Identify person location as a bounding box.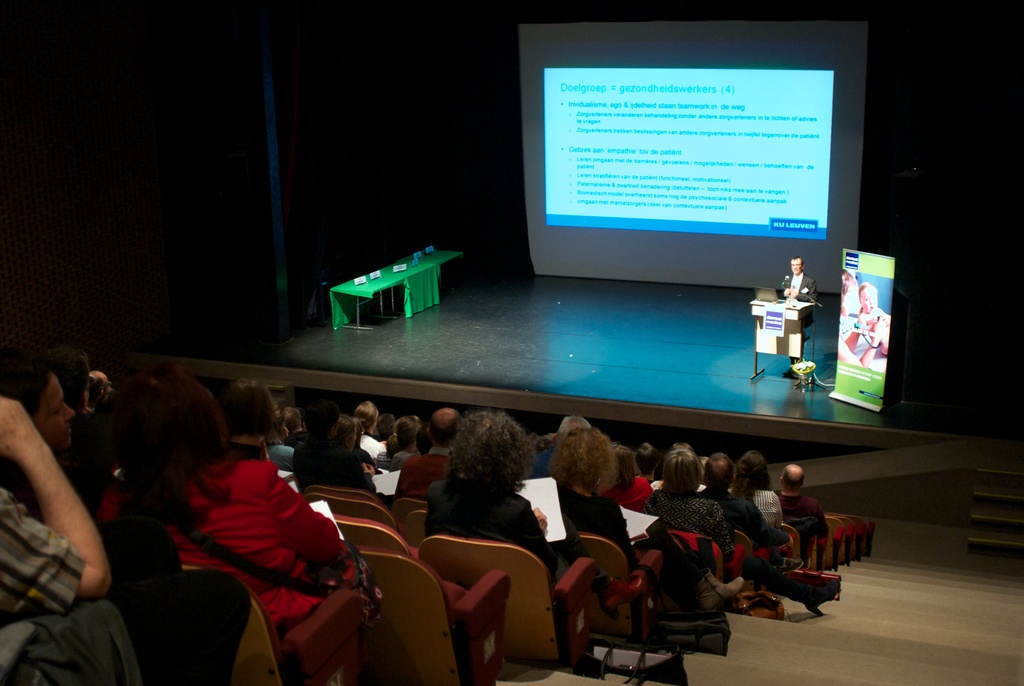
x1=559 y1=432 x2=618 y2=568.
